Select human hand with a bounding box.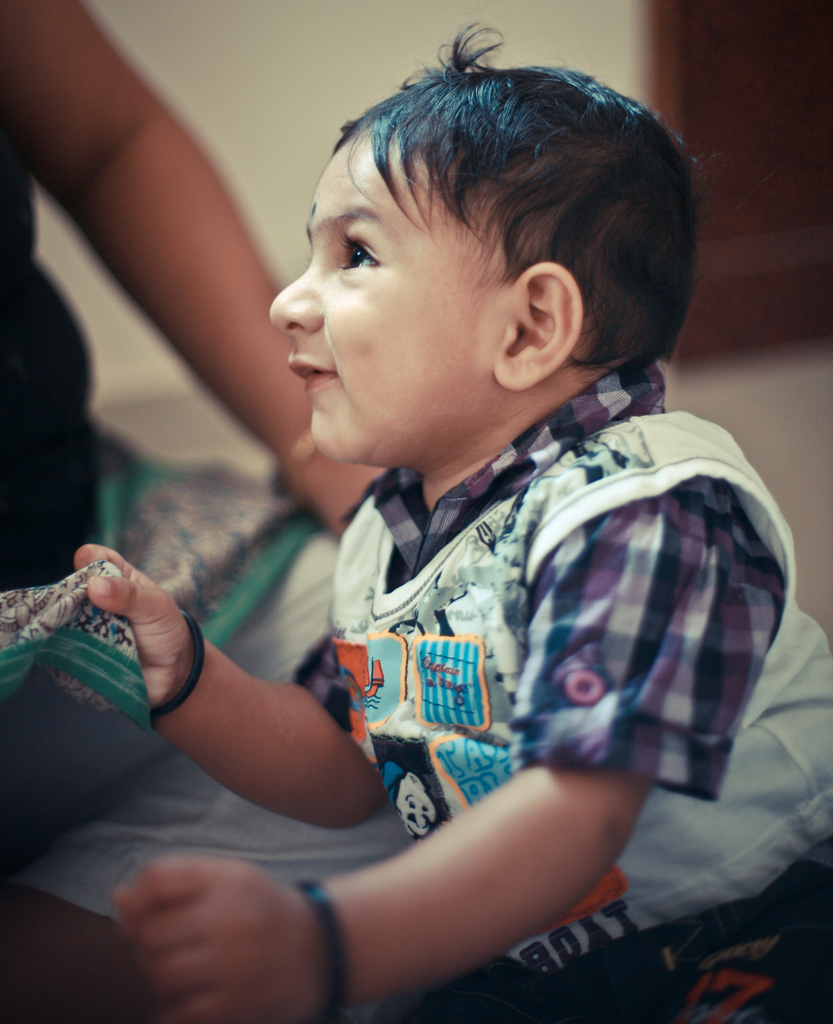
pyautogui.locateOnScreen(296, 451, 389, 529).
